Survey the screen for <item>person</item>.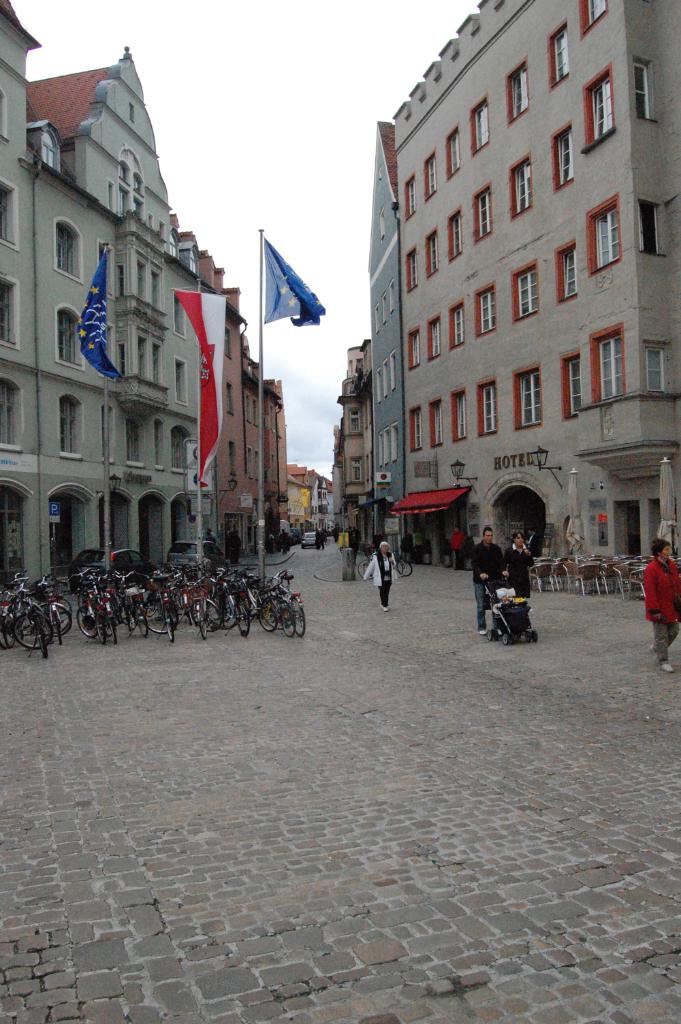
Survey found: Rect(502, 529, 534, 597).
